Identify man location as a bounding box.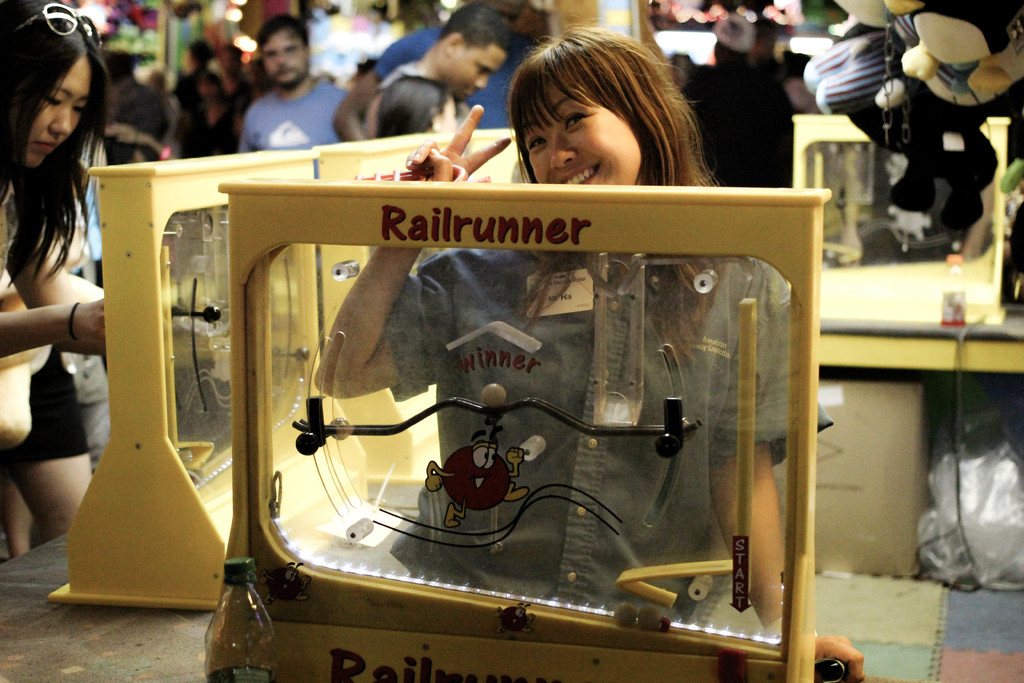
(206,29,344,139).
